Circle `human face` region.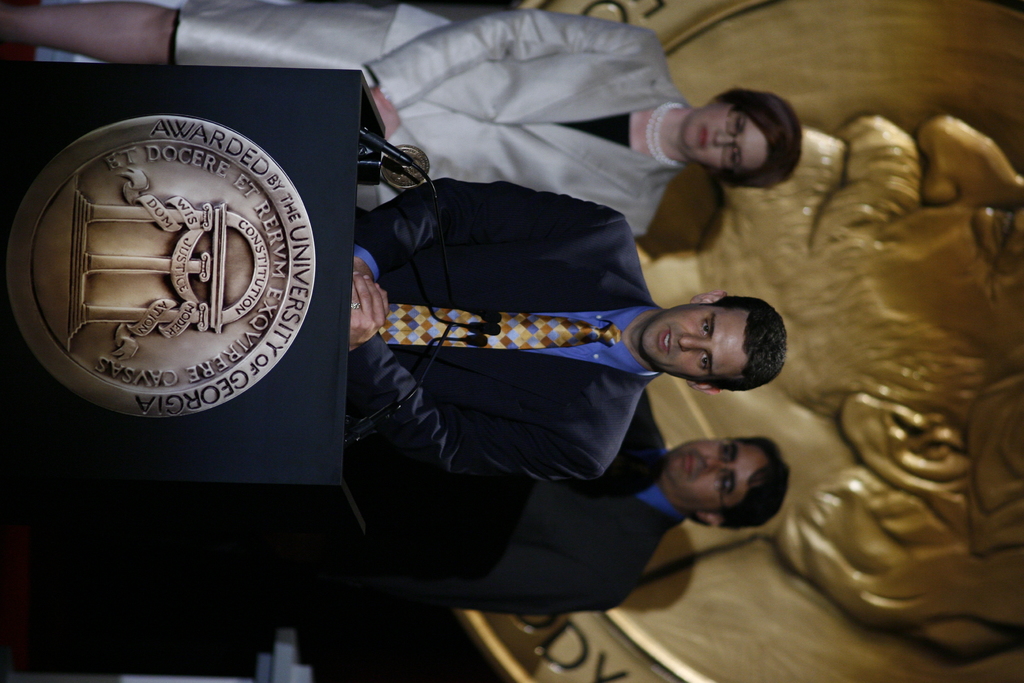
Region: rect(665, 441, 766, 509).
